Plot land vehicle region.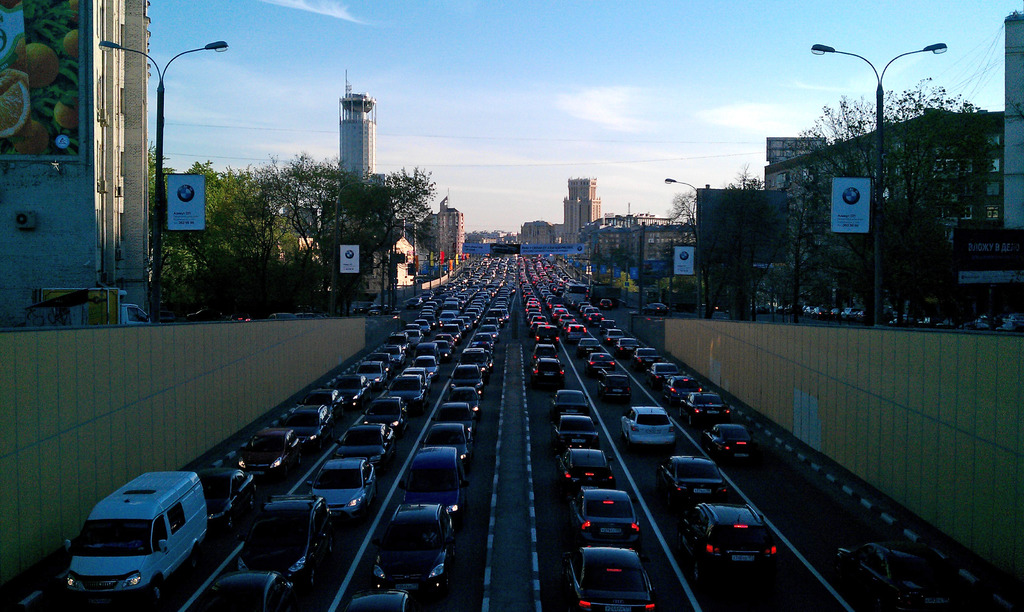
Plotted at [left=188, top=309, right=220, bottom=324].
